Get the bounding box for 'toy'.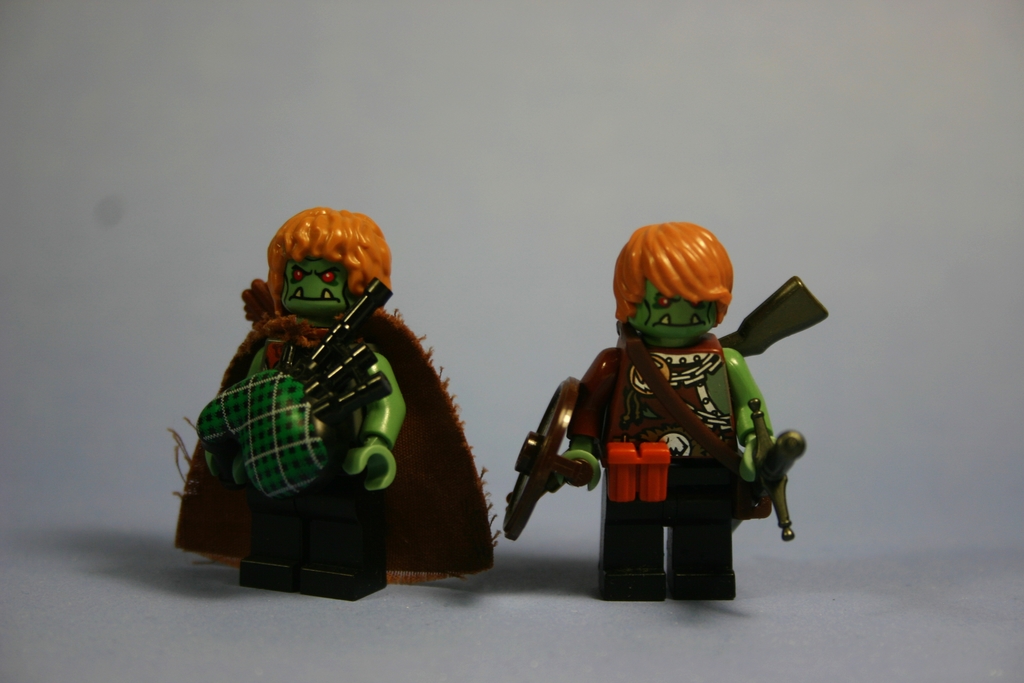
x1=170 y1=208 x2=497 y2=604.
